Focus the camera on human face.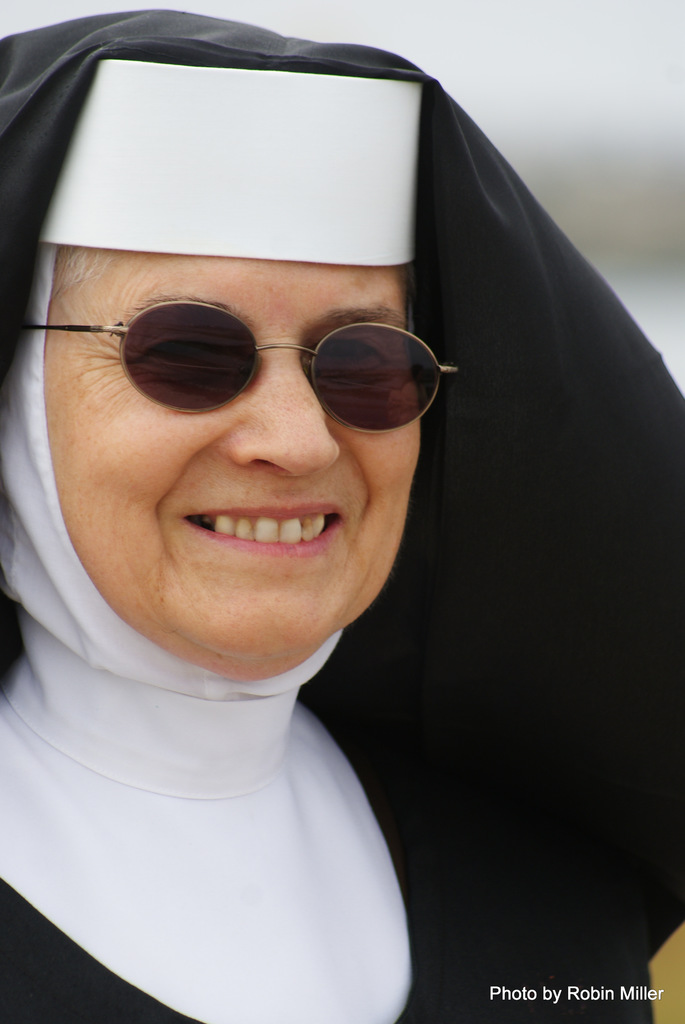
Focus region: [left=41, top=243, right=418, bottom=657].
